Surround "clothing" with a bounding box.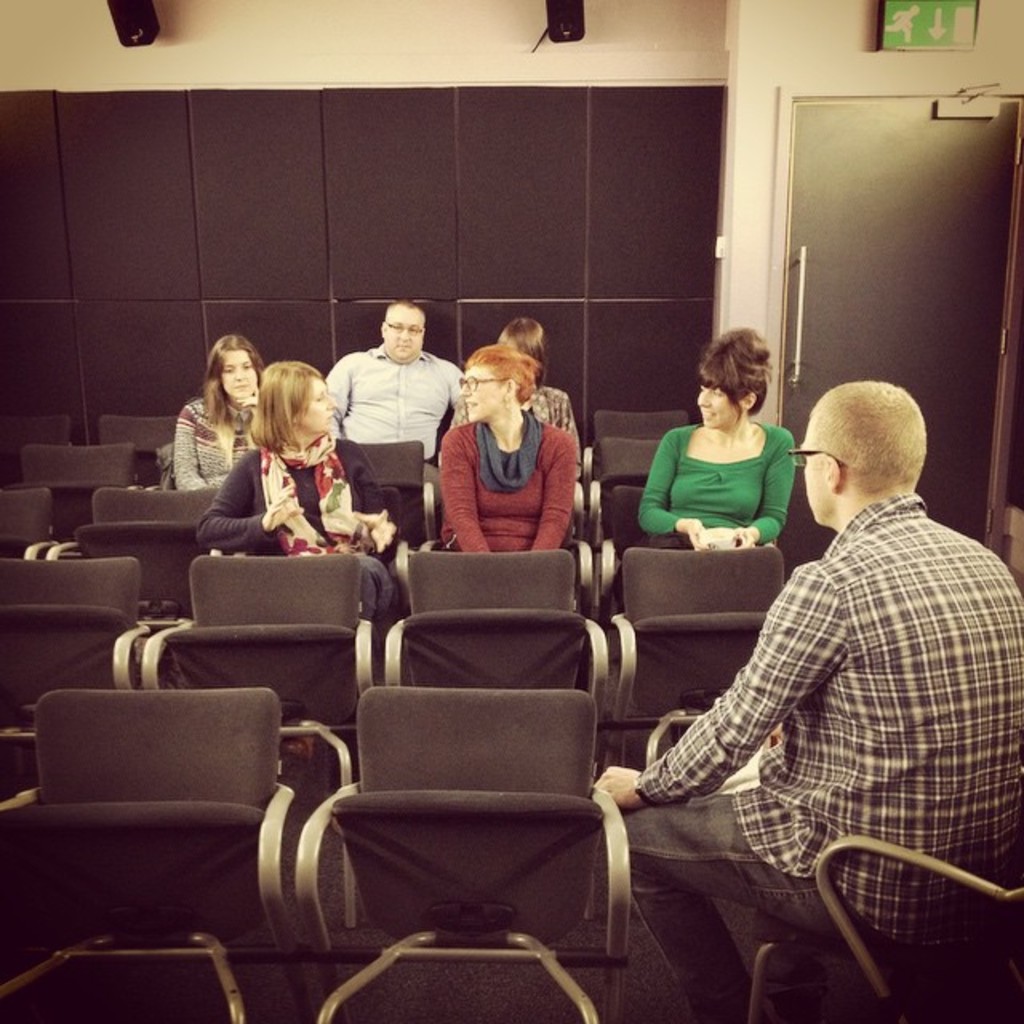
{"left": 638, "top": 421, "right": 794, "bottom": 550}.
